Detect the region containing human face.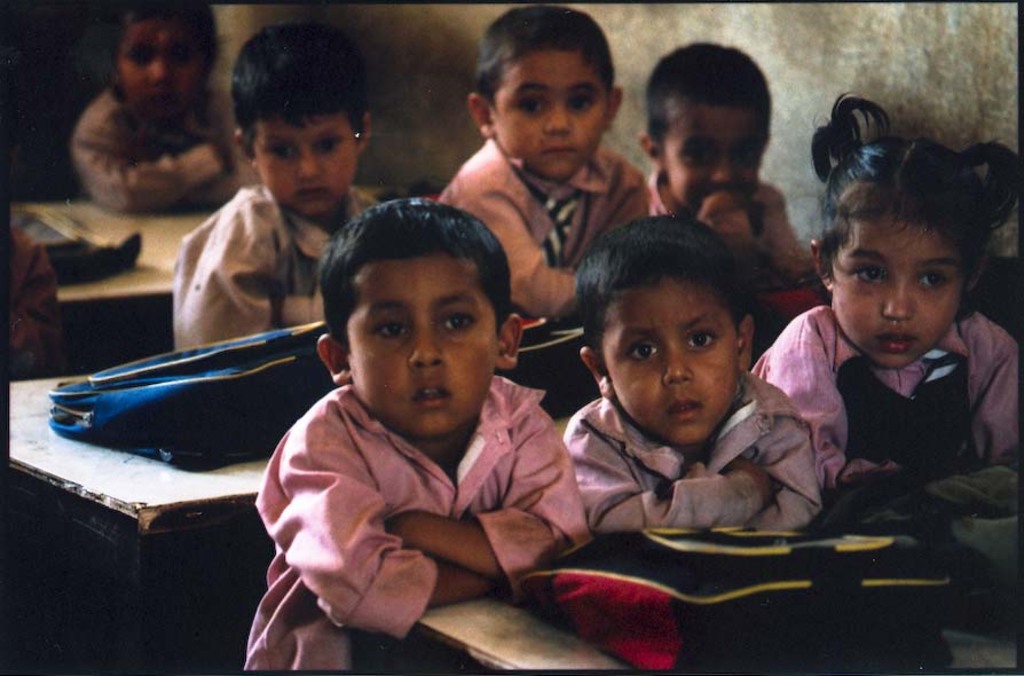
<bbox>496, 47, 607, 180</bbox>.
